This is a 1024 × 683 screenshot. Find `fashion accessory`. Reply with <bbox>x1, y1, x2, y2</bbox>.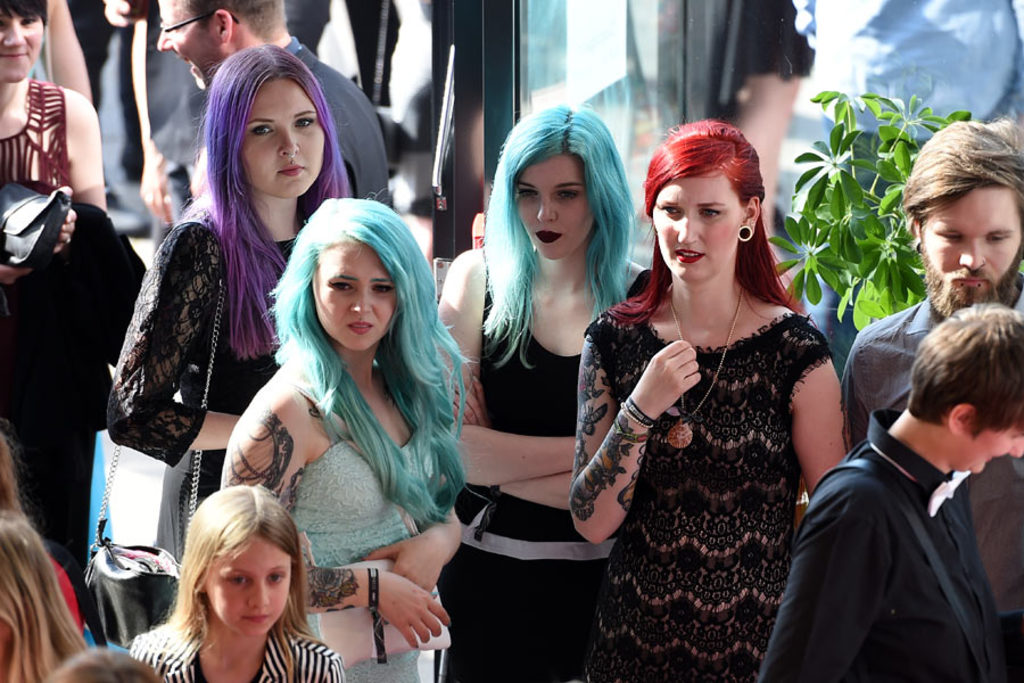
<bbox>88, 209, 225, 579</bbox>.
